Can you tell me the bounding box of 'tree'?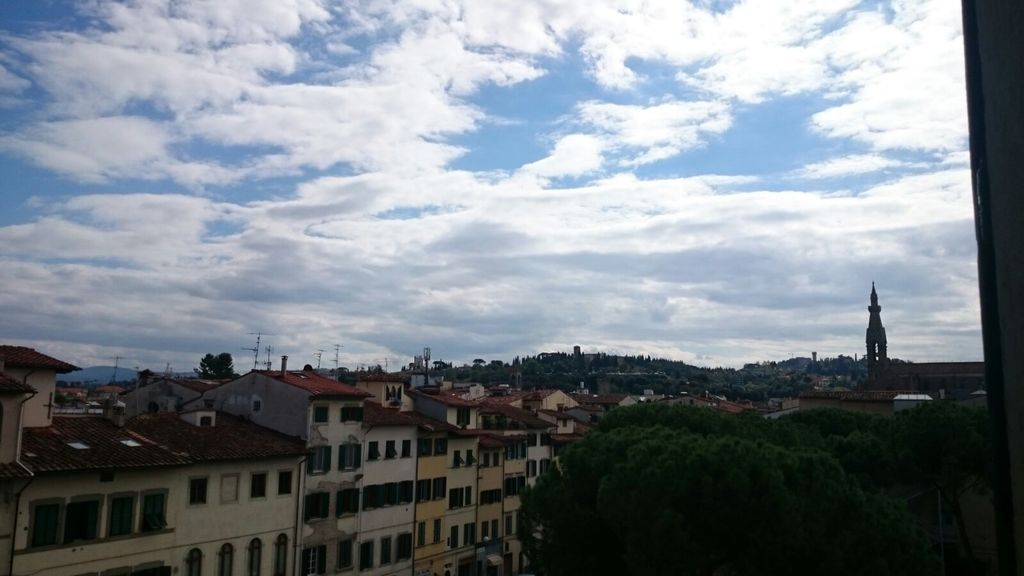
box(633, 350, 677, 371).
